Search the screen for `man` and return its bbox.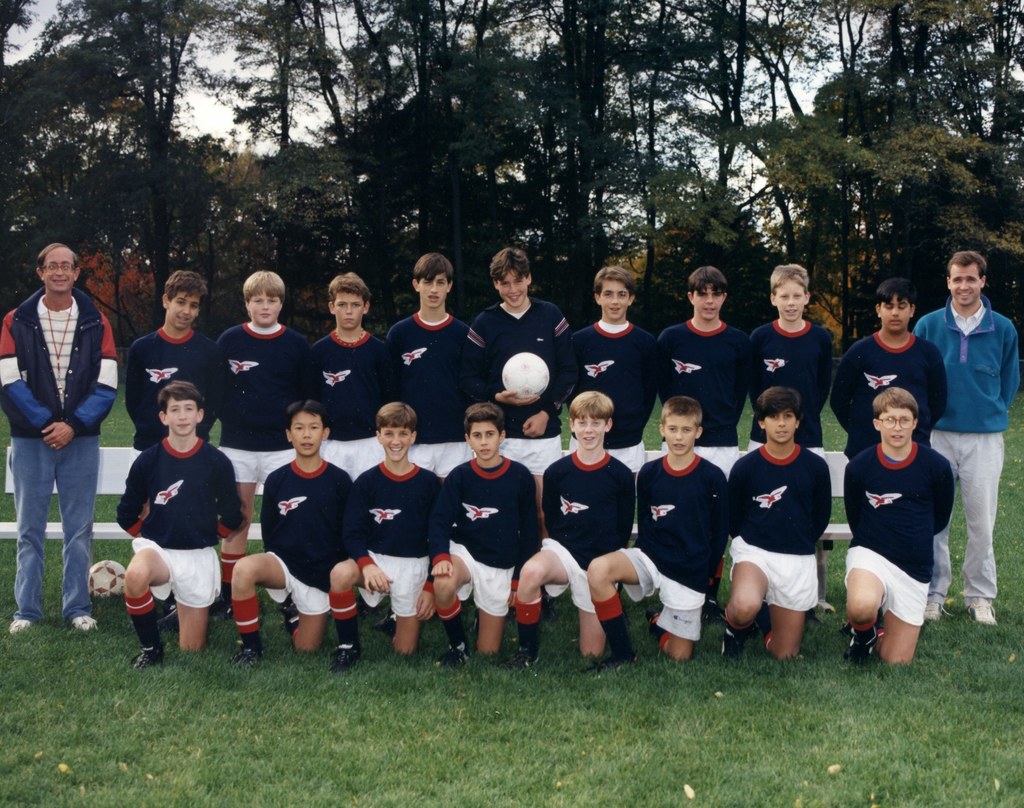
Found: {"x1": 116, "y1": 266, "x2": 229, "y2": 453}.
